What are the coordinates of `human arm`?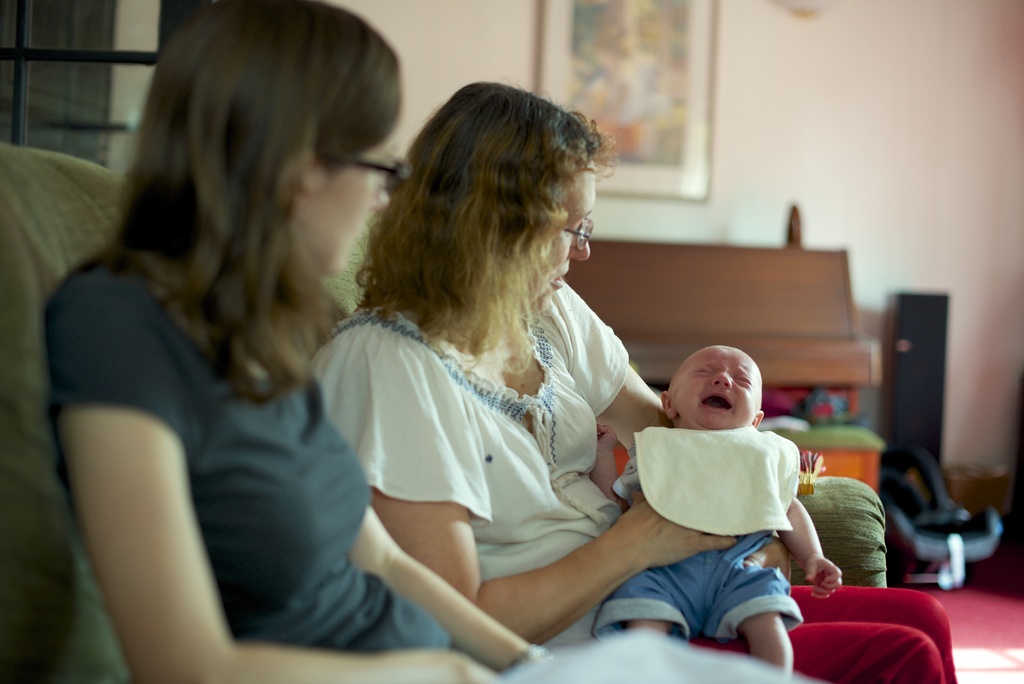
l=319, t=323, r=735, b=647.
